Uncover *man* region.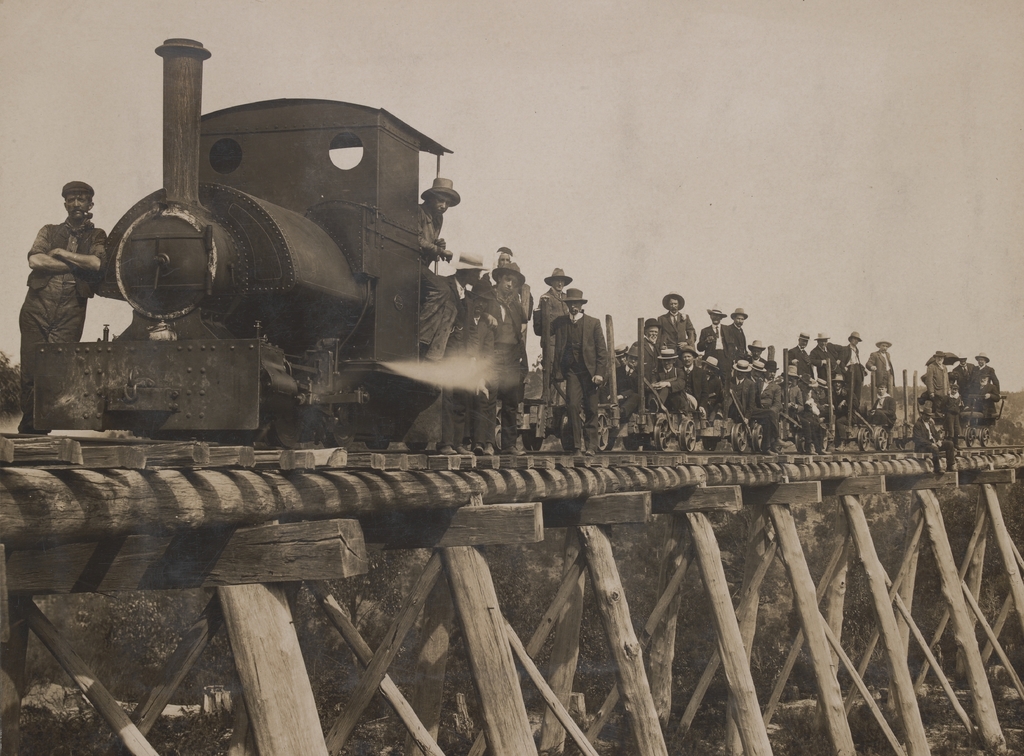
Uncovered: bbox=[481, 268, 527, 458].
